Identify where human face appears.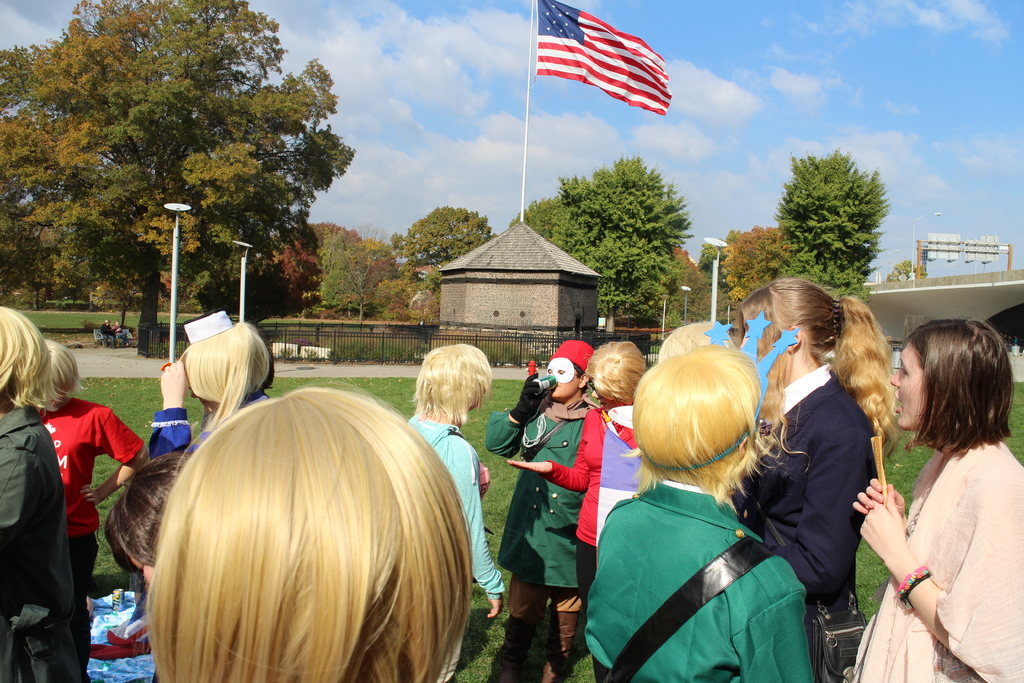
Appears at pyautogui.locateOnScreen(544, 358, 577, 399).
